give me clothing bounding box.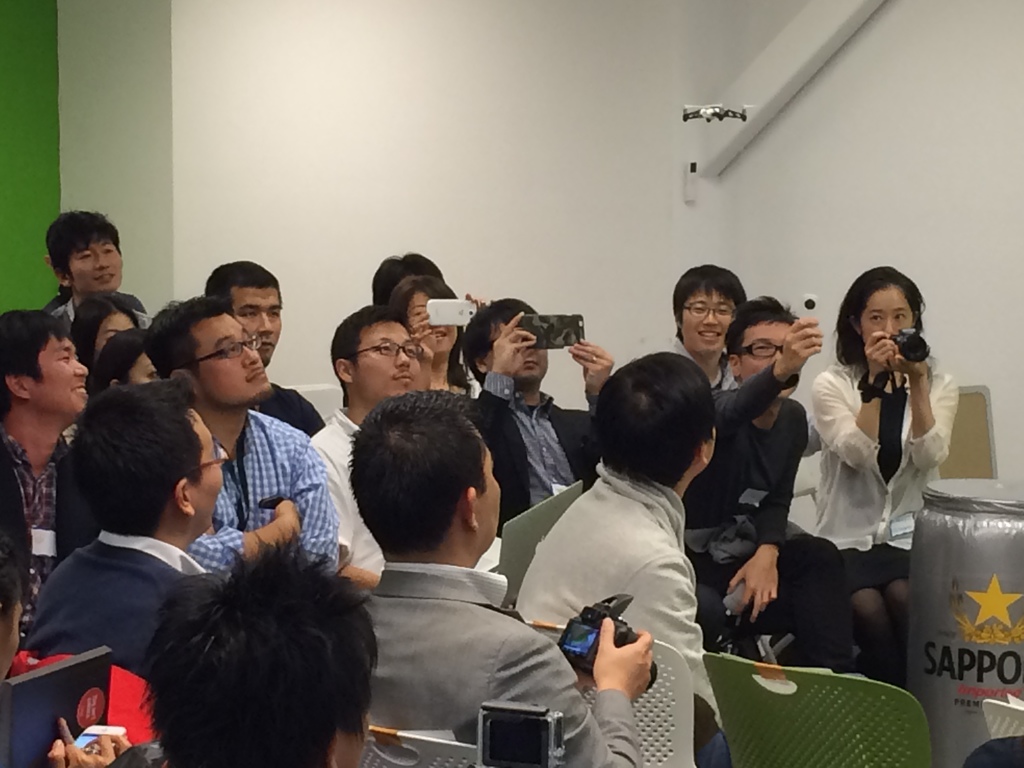
l=682, t=360, r=812, b=668.
